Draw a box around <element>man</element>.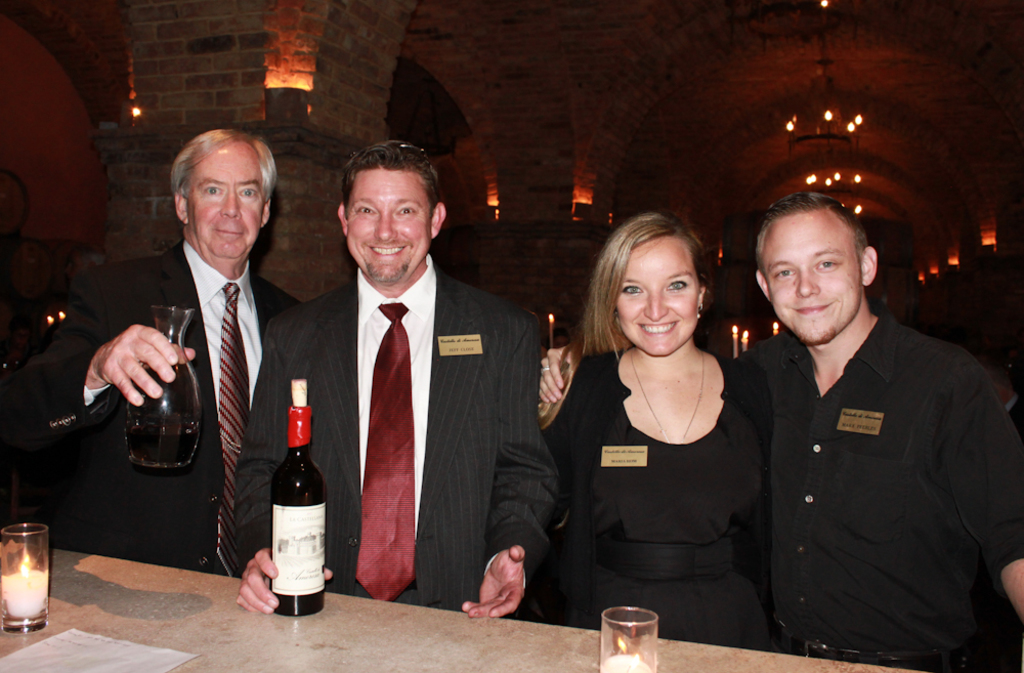
(557,195,1023,662).
